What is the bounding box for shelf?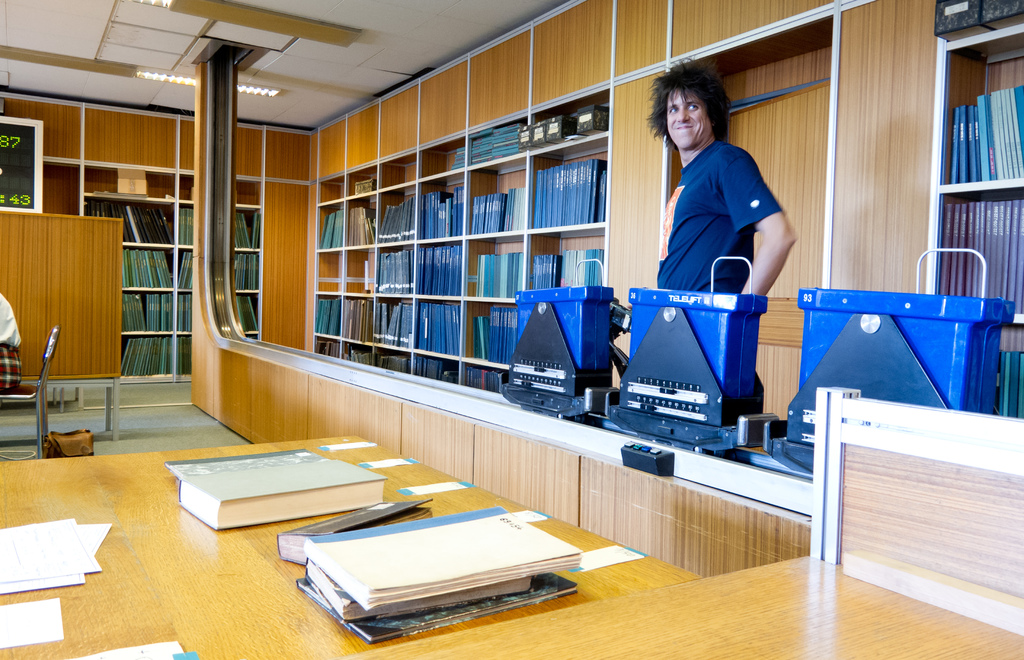
<box>310,335,337,356</box>.
